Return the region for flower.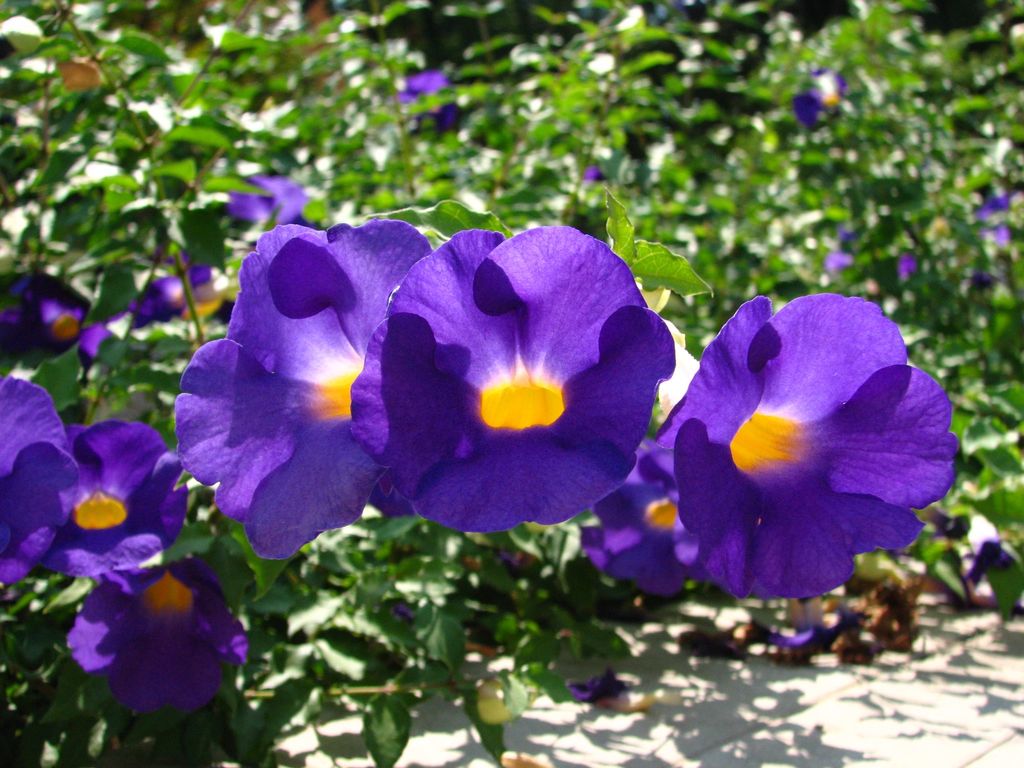
900, 250, 920, 281.
